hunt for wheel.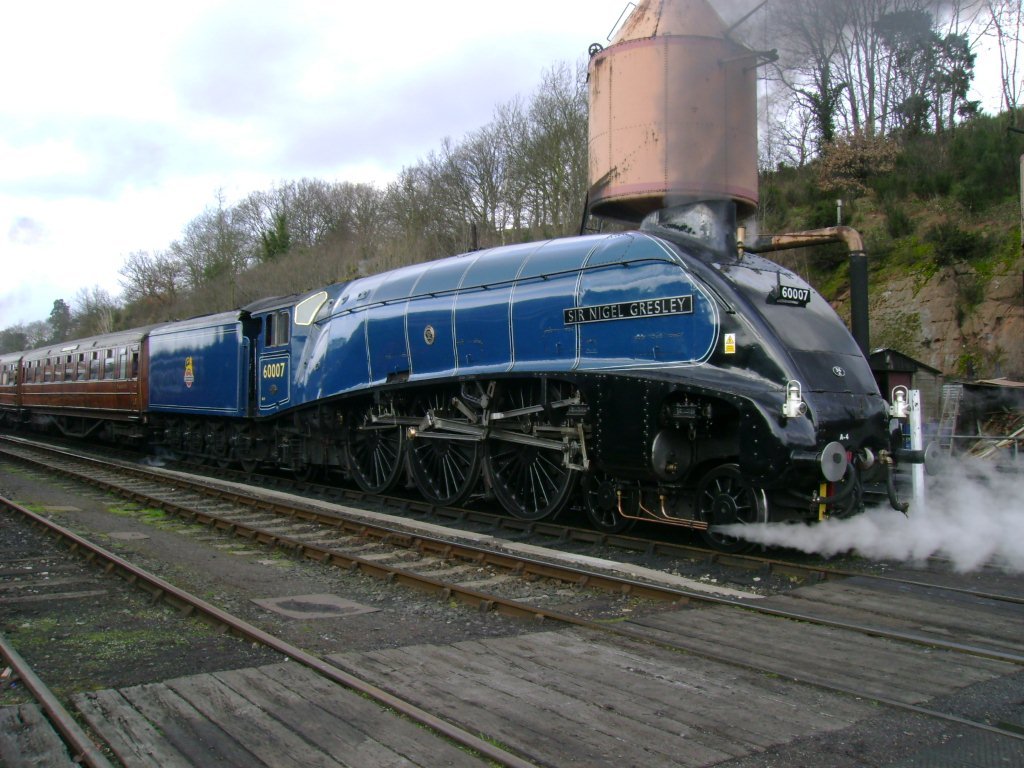
Hunted down at (157, 424, 177, 457).
